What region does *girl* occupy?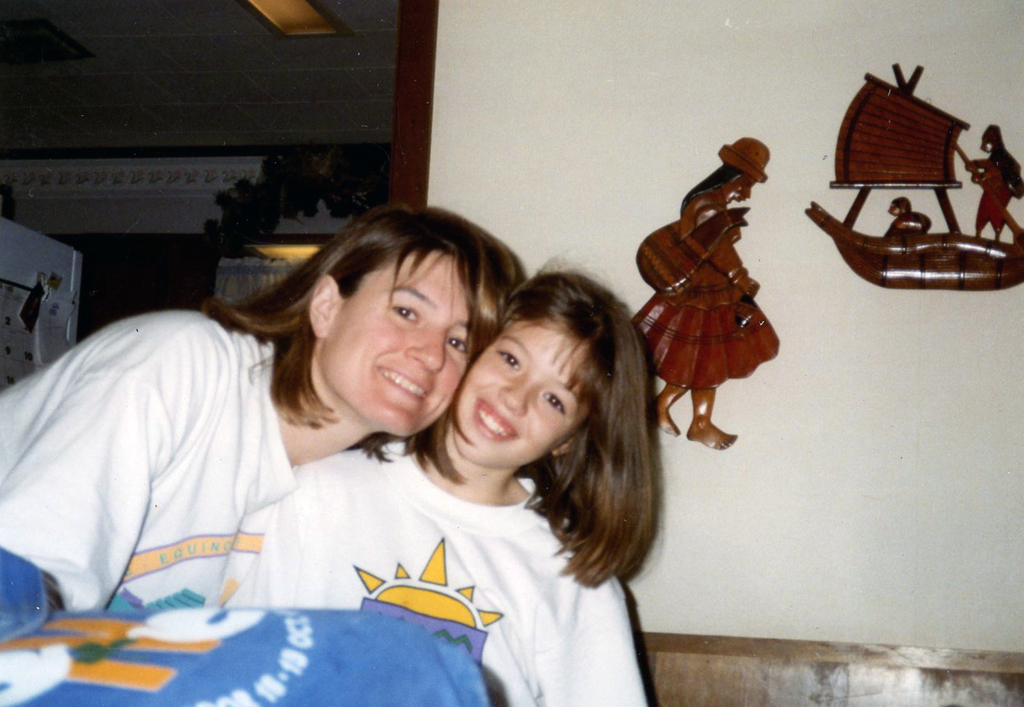
(x1=222, y1=261, x2=659, y2=706).
